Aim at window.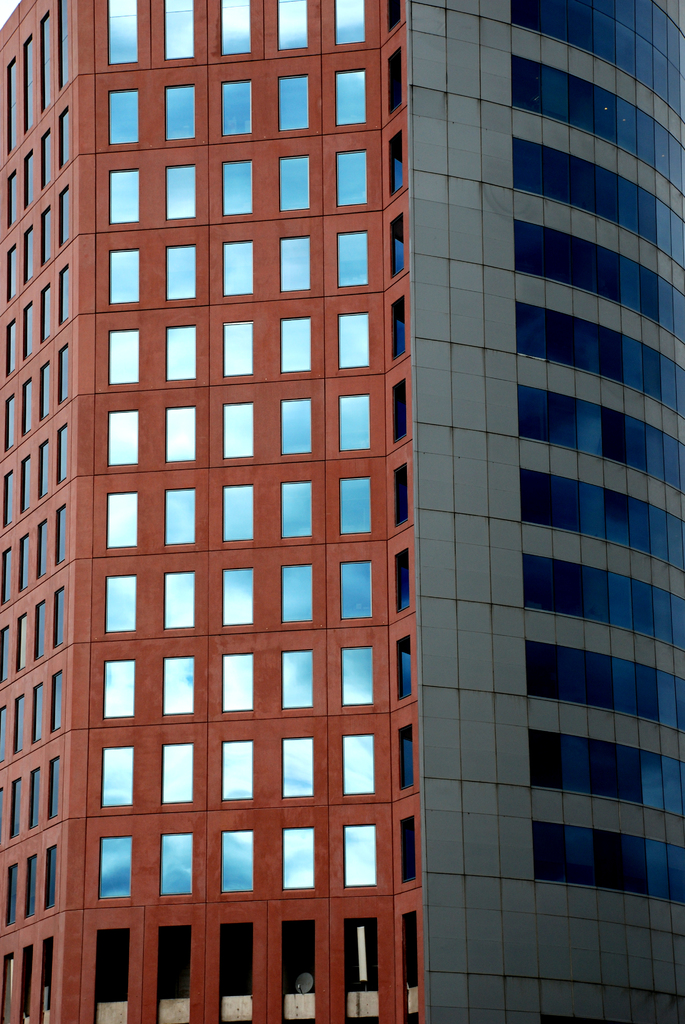
Aimed at (22,378,36,435).
